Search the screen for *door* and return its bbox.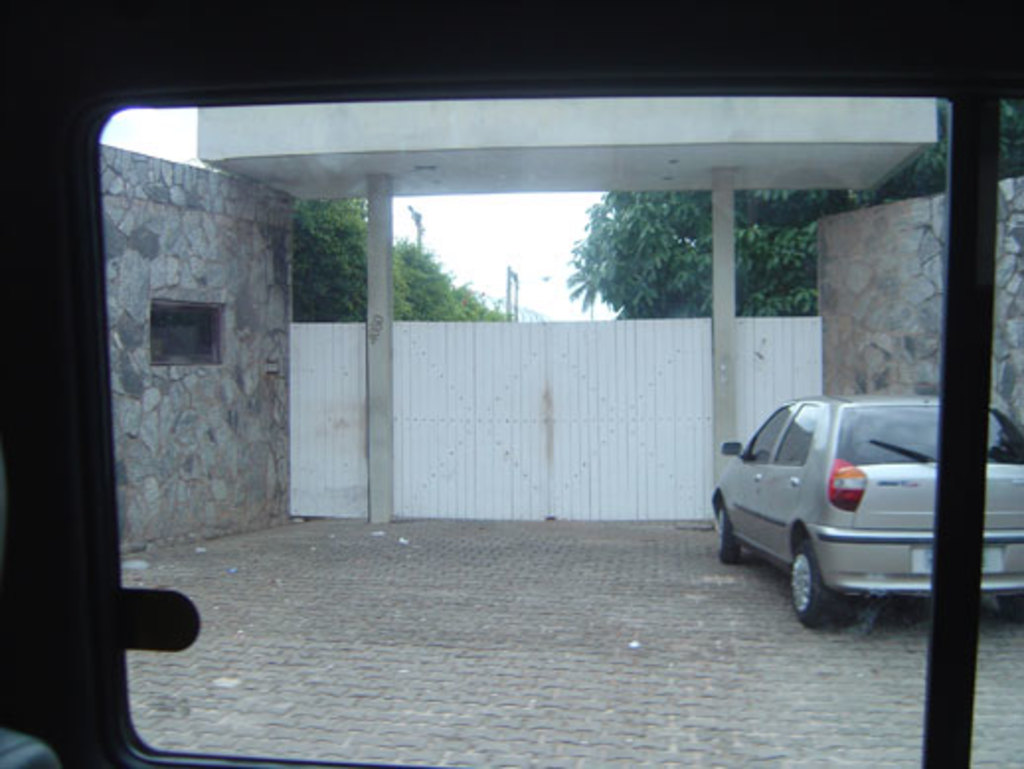
Found: [720,401,783,550].
